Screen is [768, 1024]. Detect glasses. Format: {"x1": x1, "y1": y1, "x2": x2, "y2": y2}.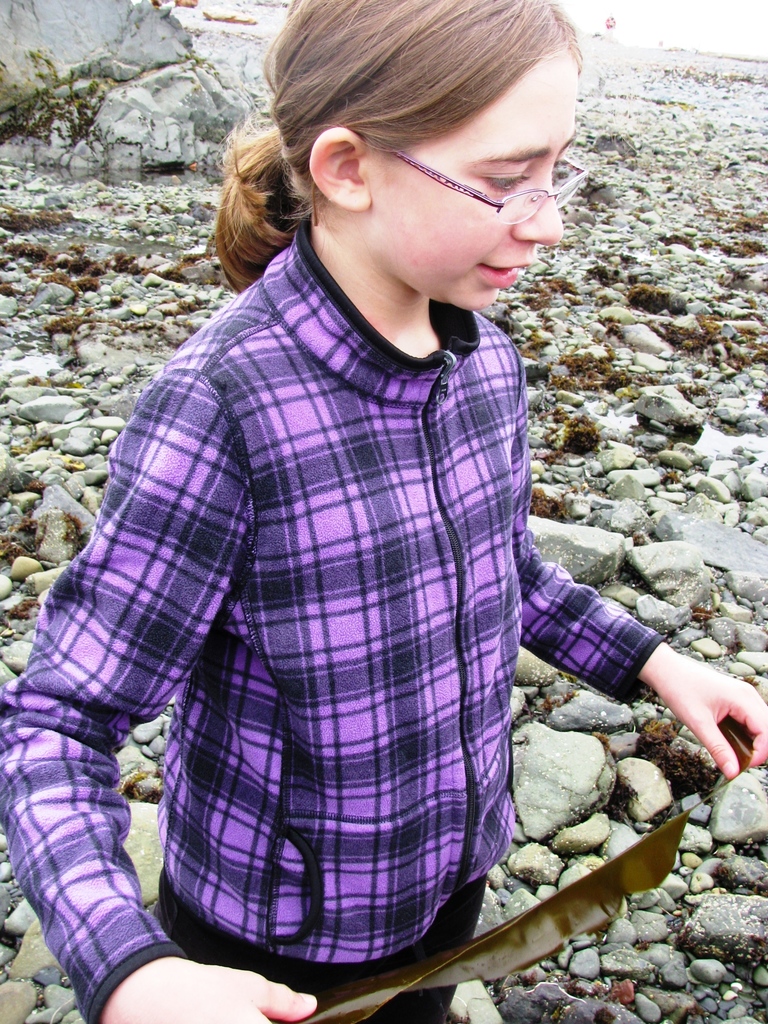
{"x1": 309, "y1": 132, "x2": 579, "y2": 214}.
